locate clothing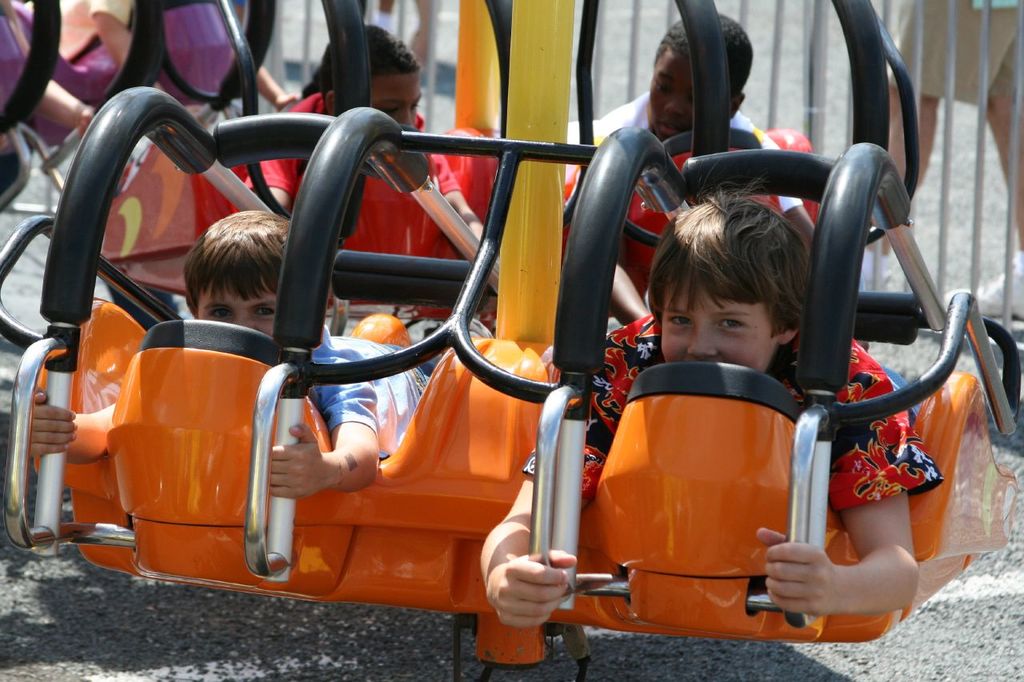
pyautogui.locateOnScreen(564, 87, 802, 213)
